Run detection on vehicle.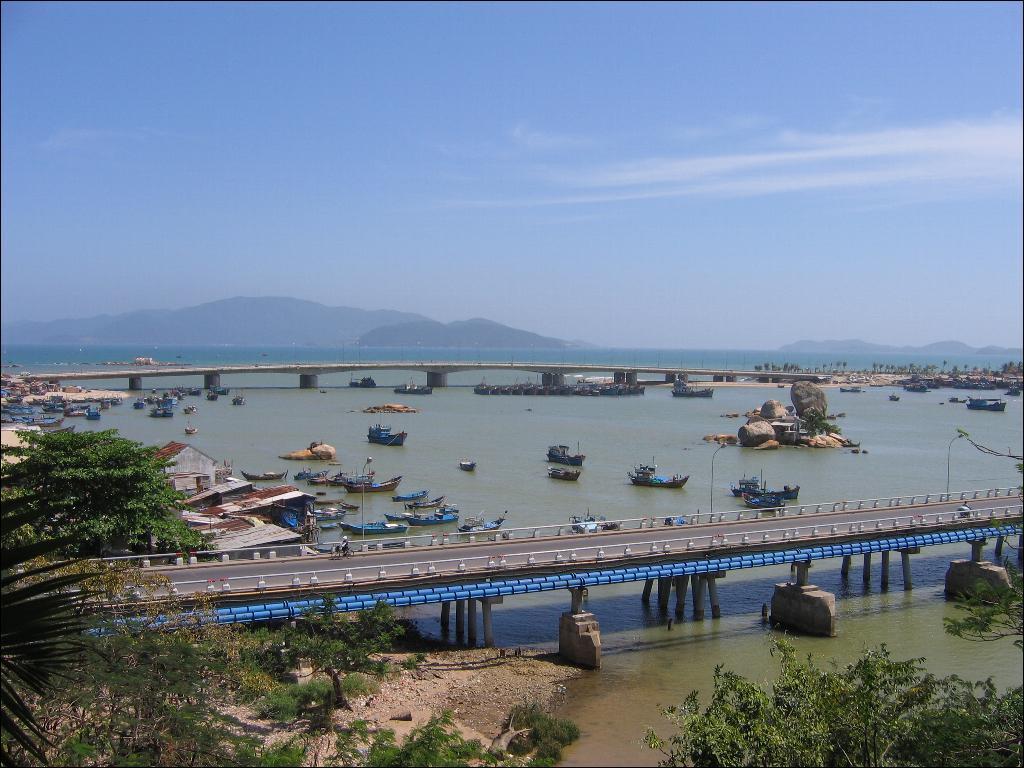
Result: (394,379,433,394).
